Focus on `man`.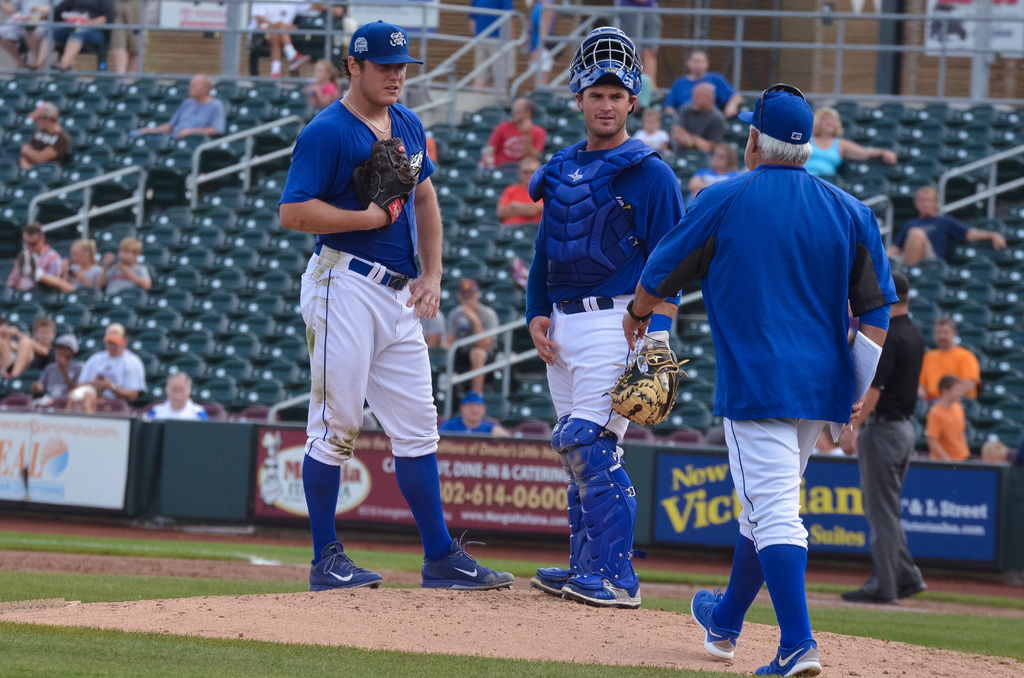
Focused at l=448, t=277, r=500, b=392.
